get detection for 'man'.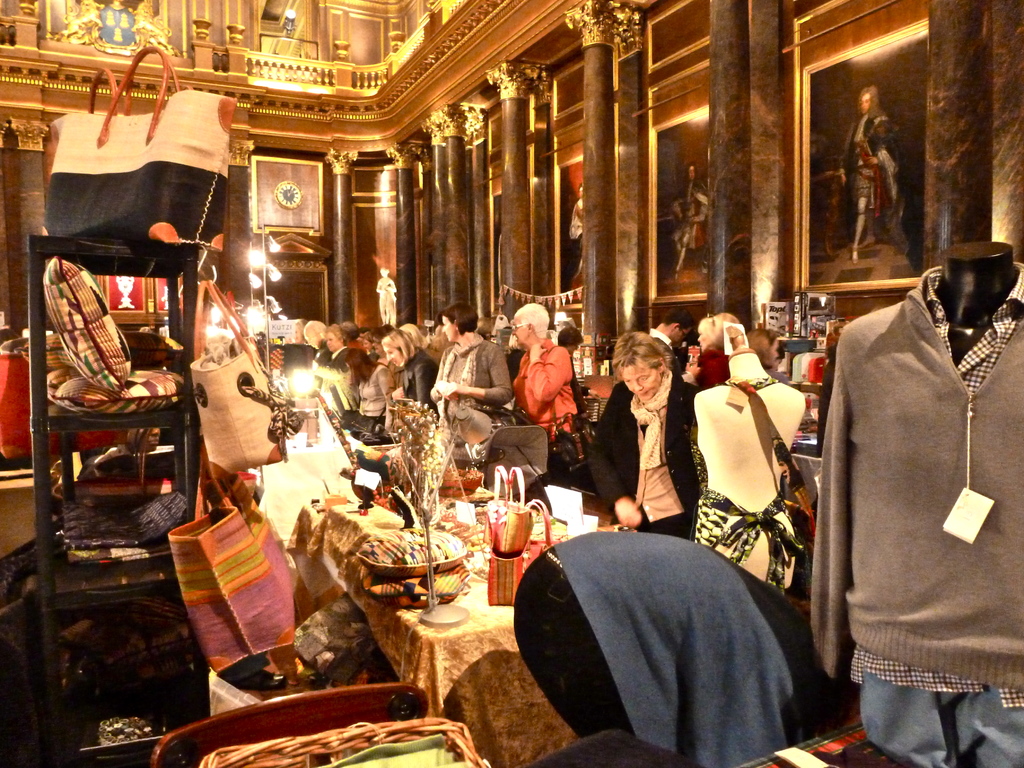
Detection: [476, 320, 493, 340].
